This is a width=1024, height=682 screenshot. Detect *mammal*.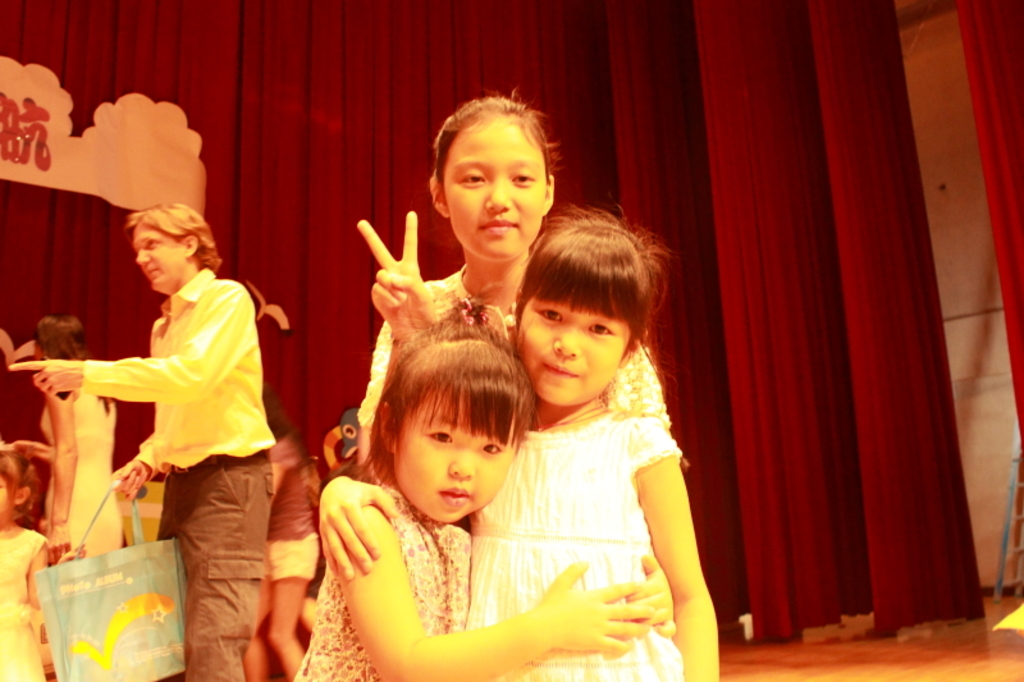
(4, 198, 276, 681).
